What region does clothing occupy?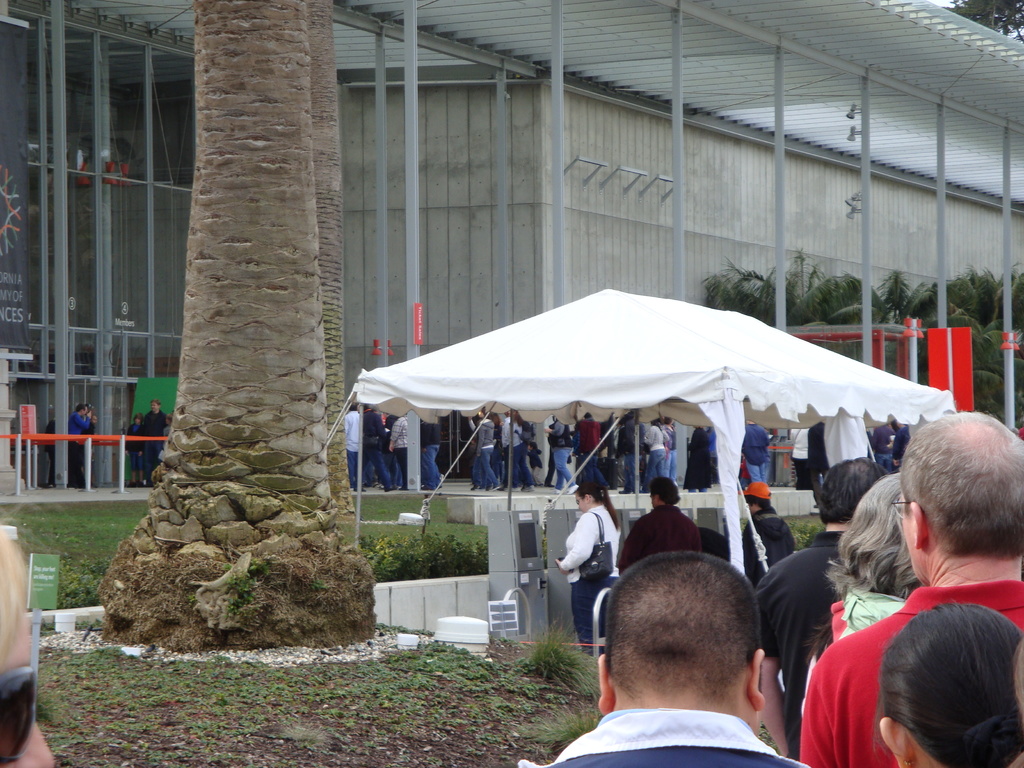
locate(557, 505, 621, 654).
